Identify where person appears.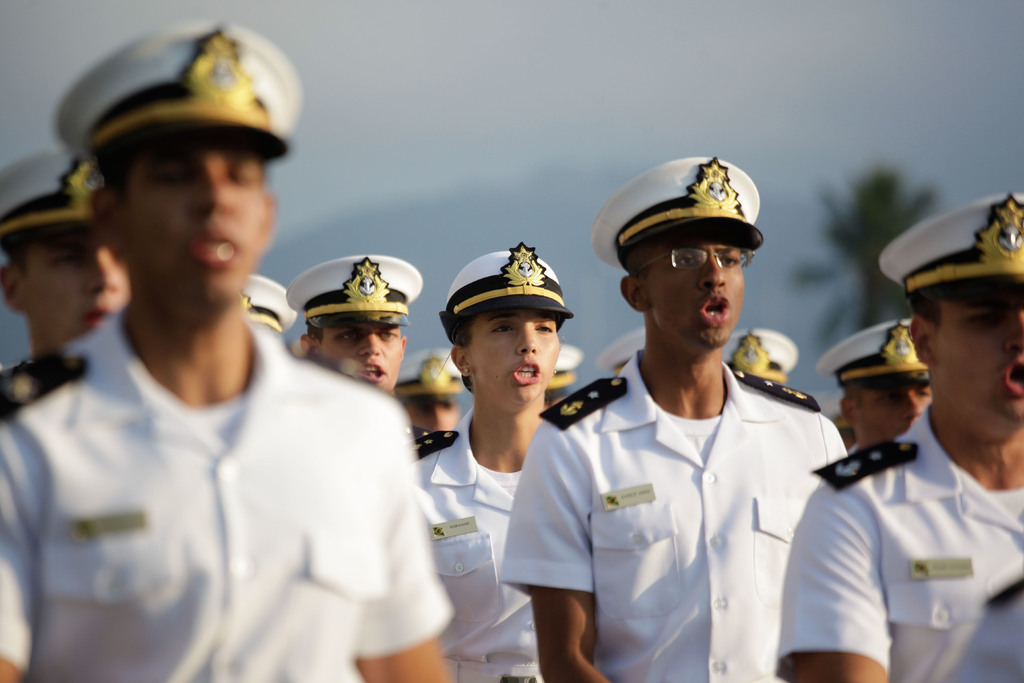
Appears at select_region(292, 251, 422, 398).
